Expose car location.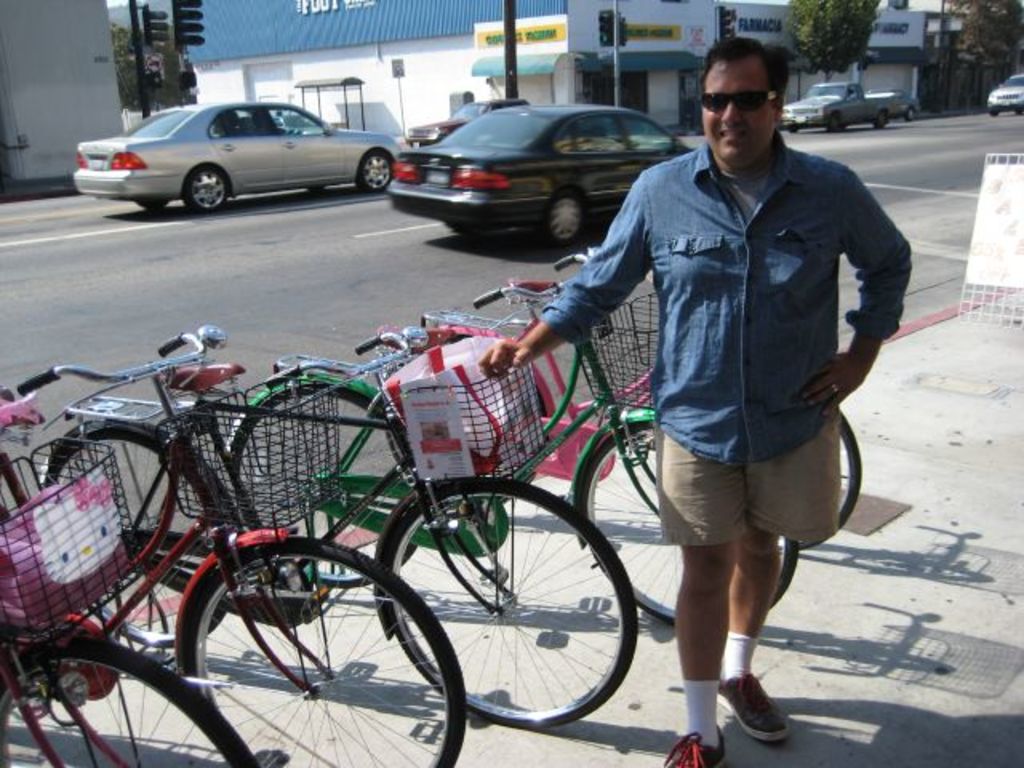
Exposed at 66:94:411:210.
